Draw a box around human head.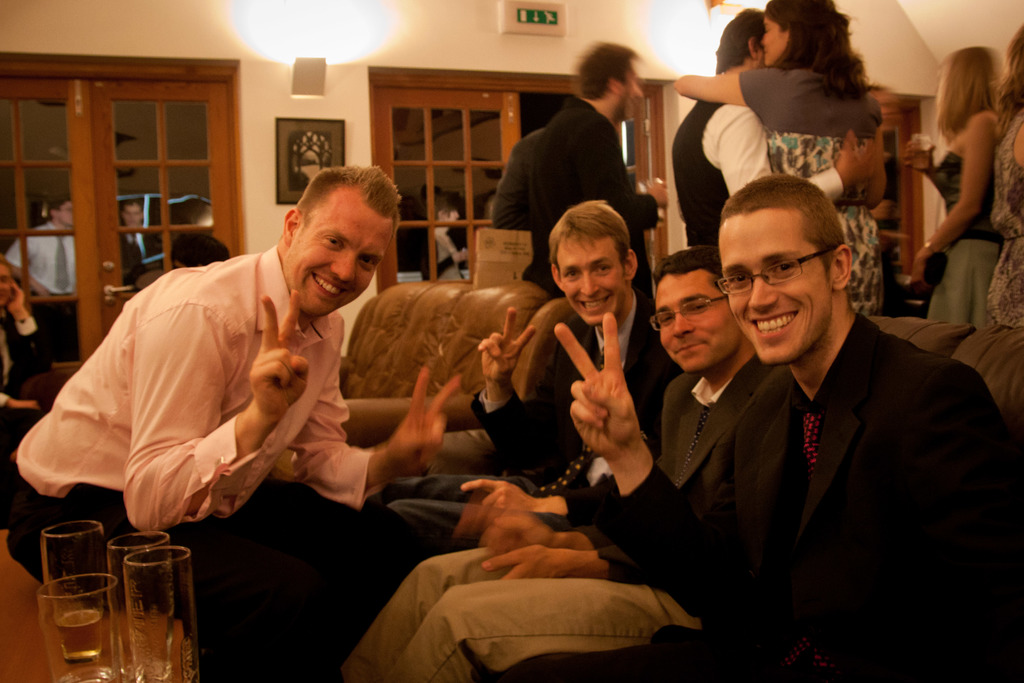
region(766, 3, 835, 60).
